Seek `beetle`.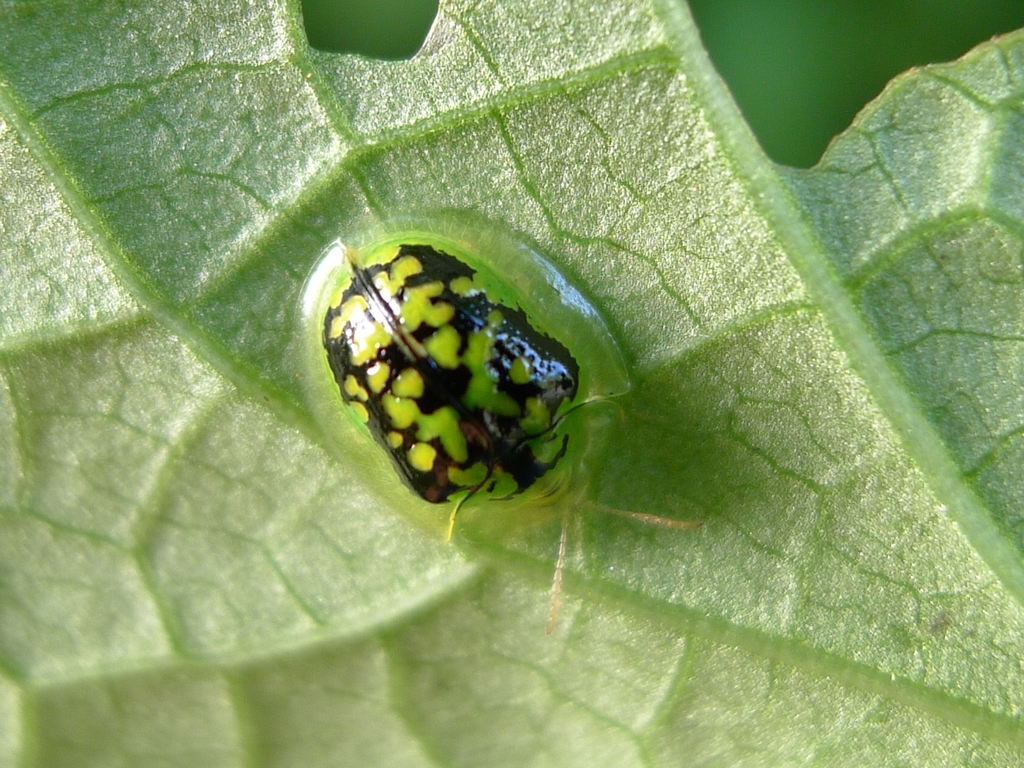
{"left": 317, "top": 205, "right": 617, "bottom": 543}.
